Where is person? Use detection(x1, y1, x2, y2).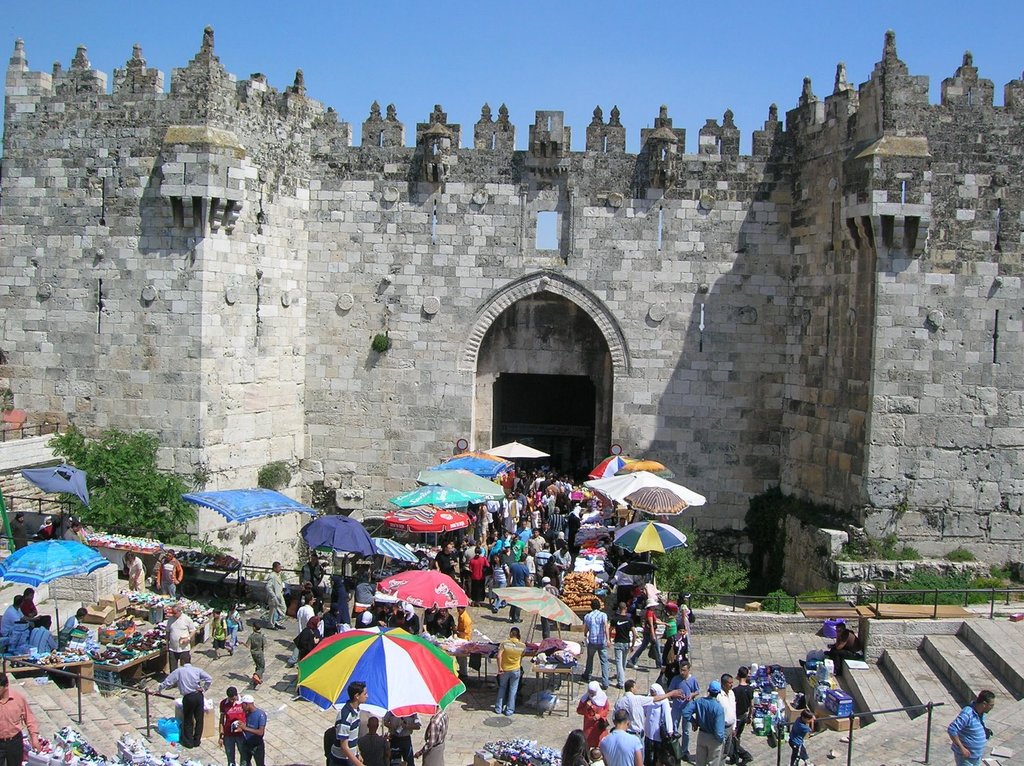
detection(612, 681, 684, 739).
